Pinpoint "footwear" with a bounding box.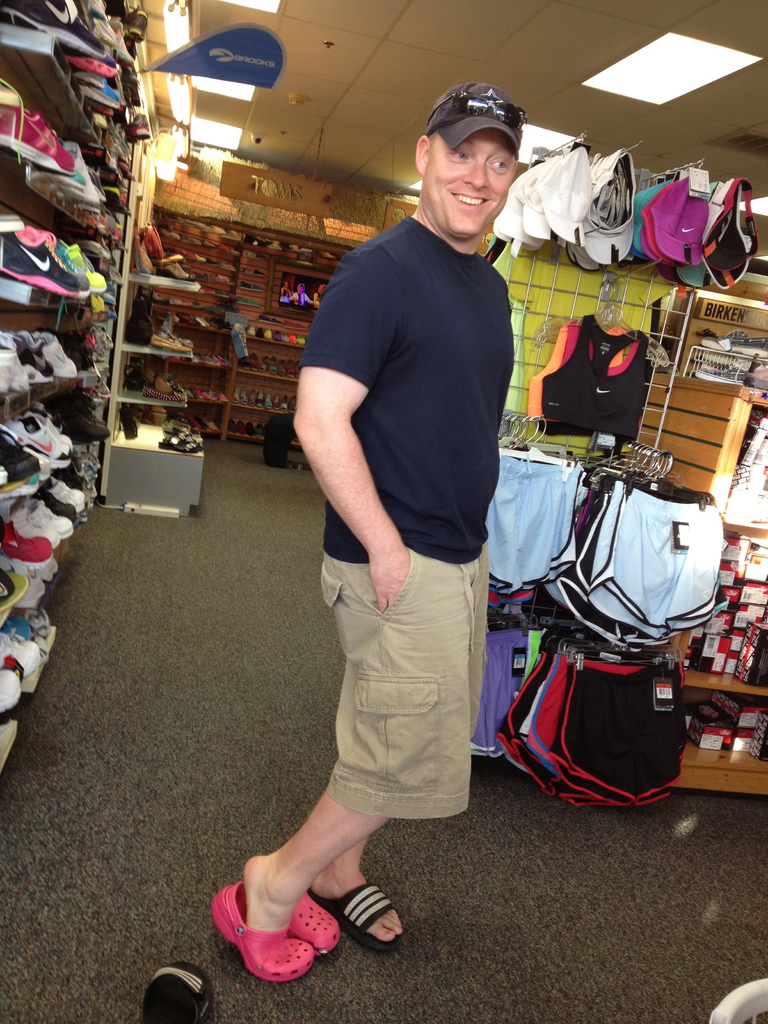
227/895/343/991.
